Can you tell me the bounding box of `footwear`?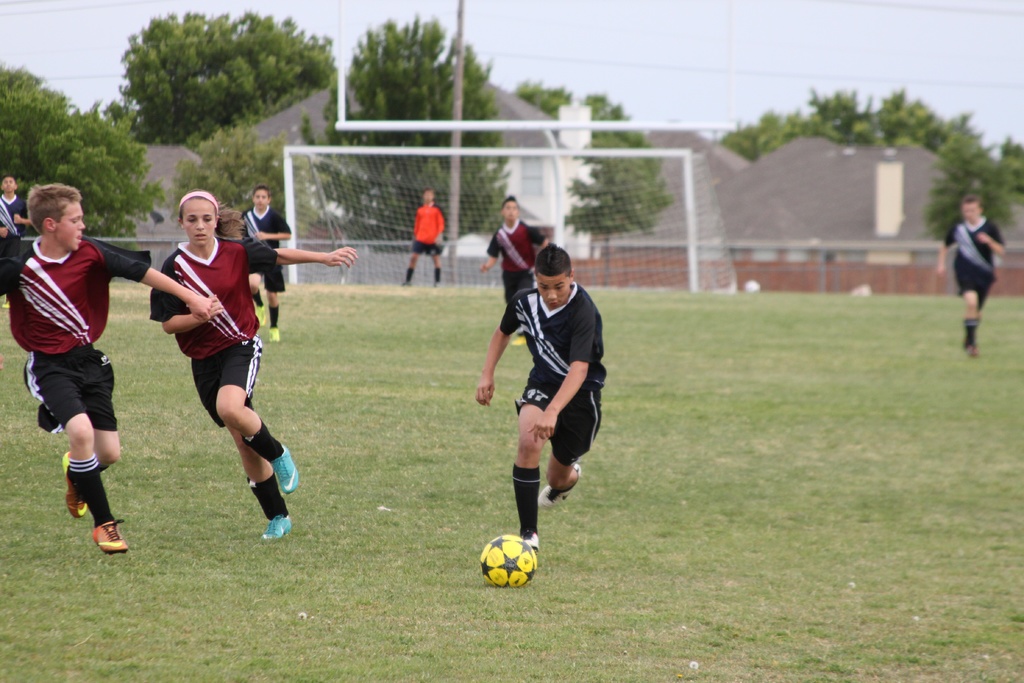
965,343,980,357.
